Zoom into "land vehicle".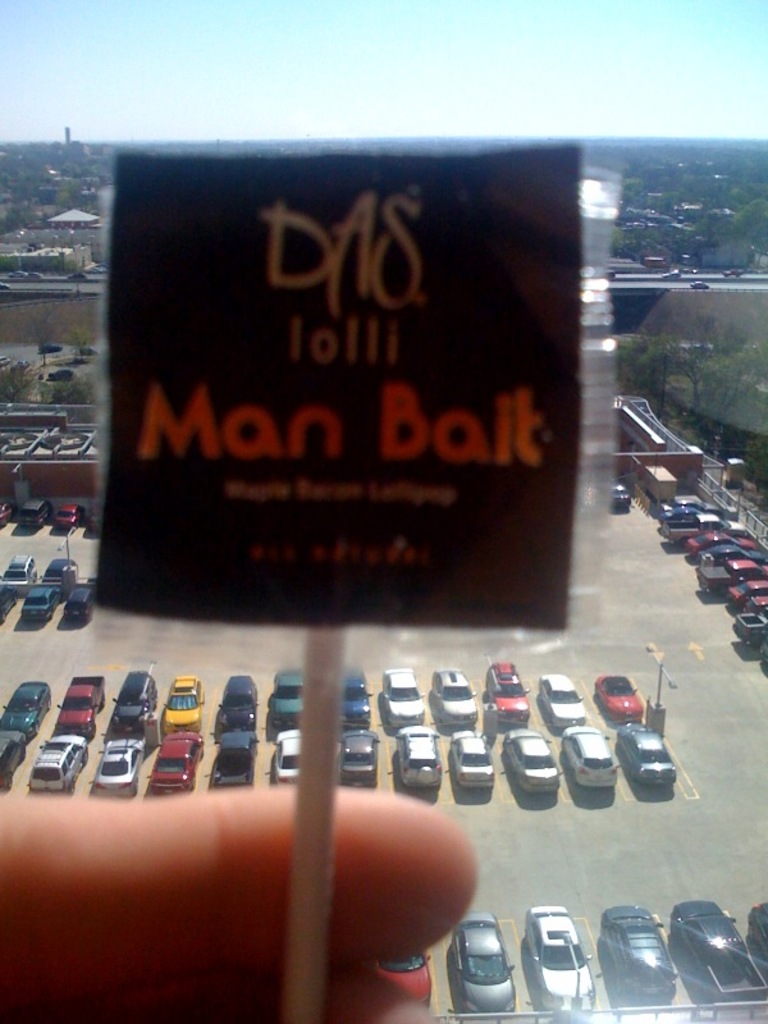
Zoom target: locate(374, 943, 436, 1019).
